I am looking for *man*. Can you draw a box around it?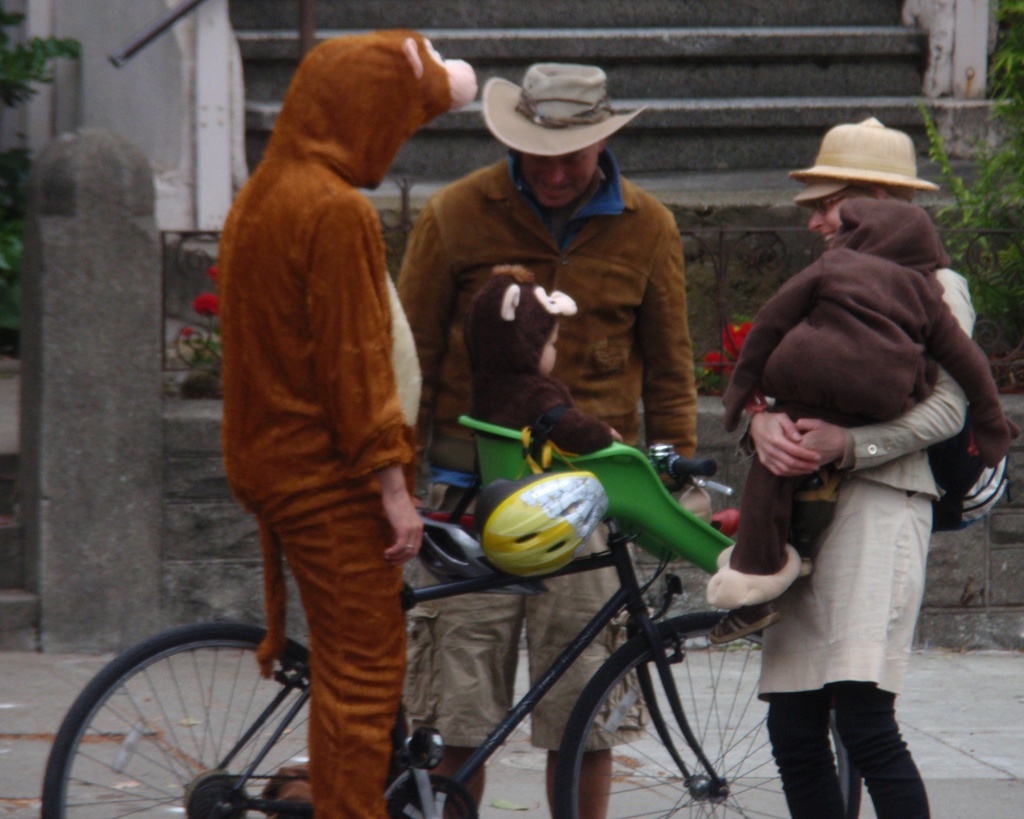
Sure, the bounding box is {"left": 220, "top": 26, "right": 479, "bottom": 818}.
